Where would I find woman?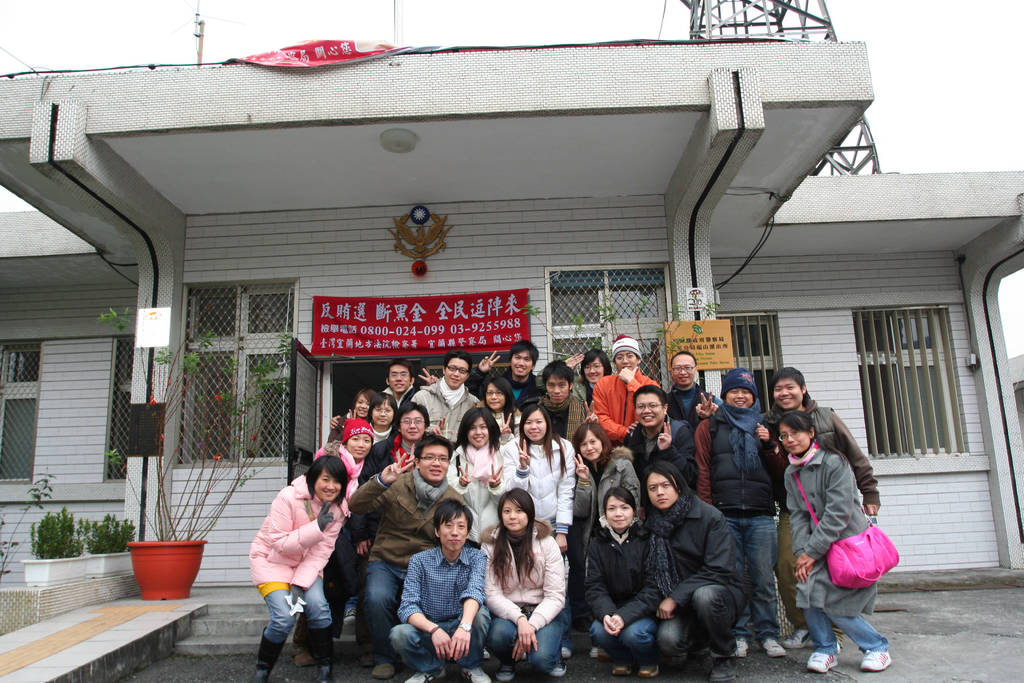
At l=765, t=366, r=881, b=650.
